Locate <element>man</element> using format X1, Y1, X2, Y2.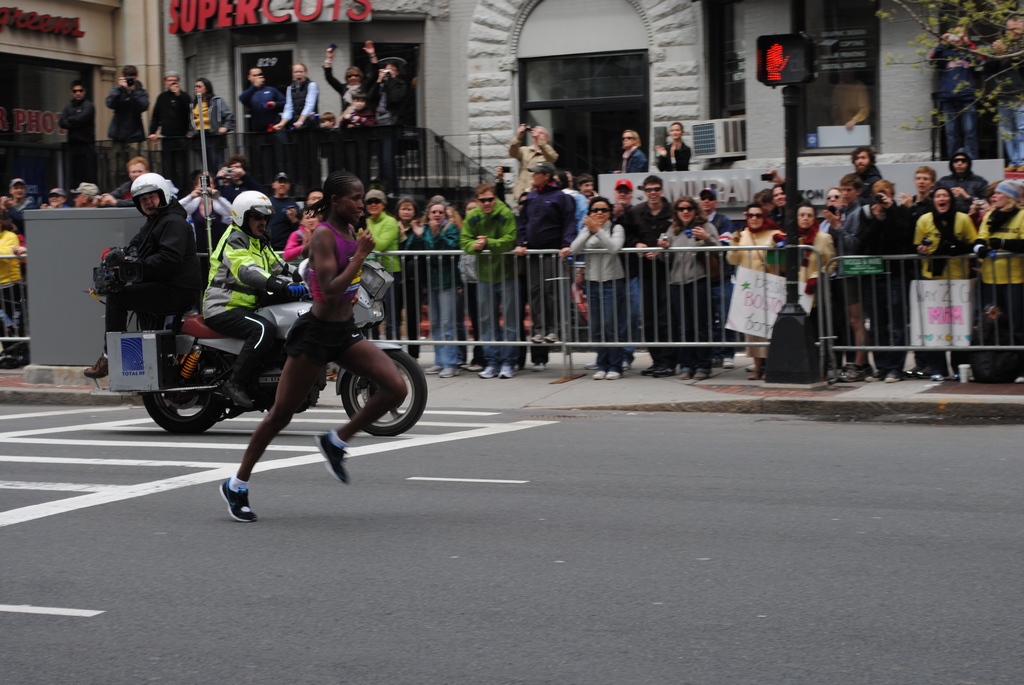
893, 161, 938, 240.
